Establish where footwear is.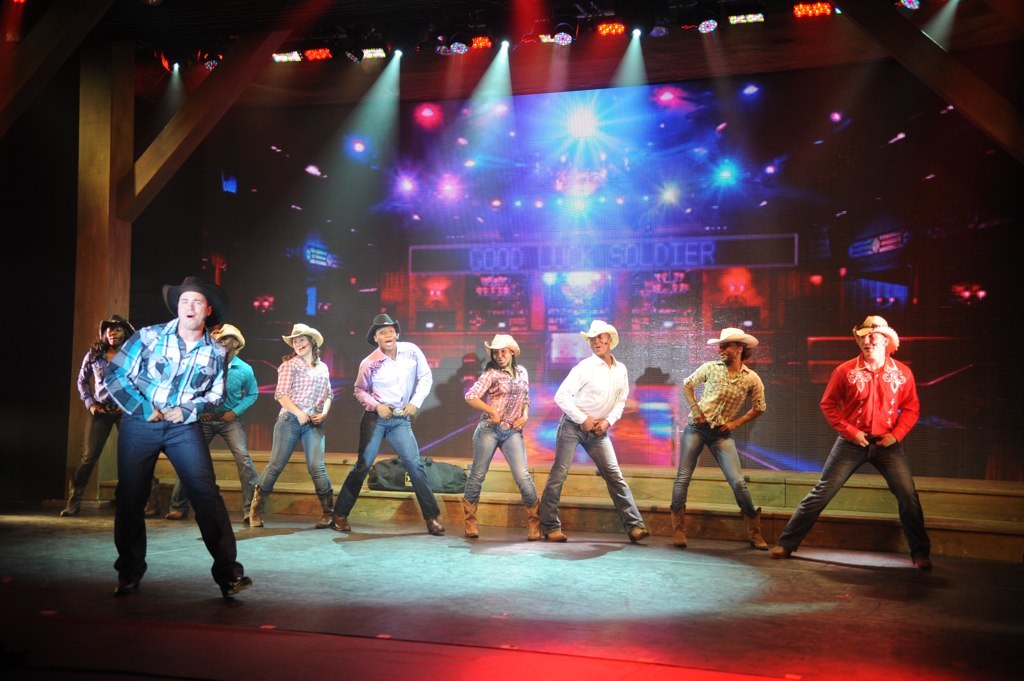
Established at 461, 497, 479, 538.
